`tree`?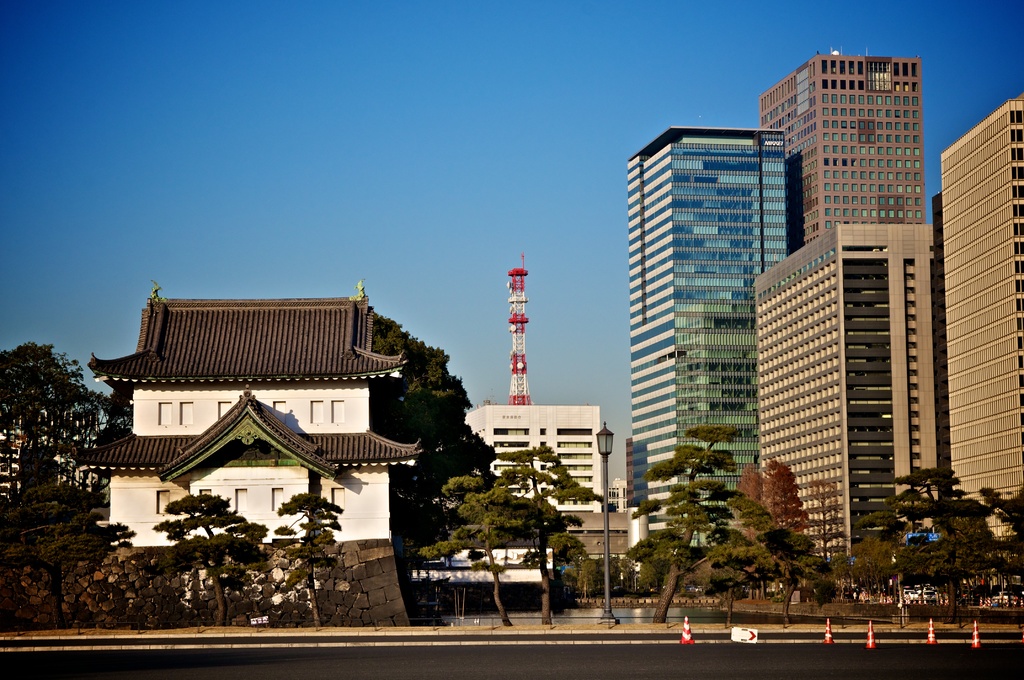
pyautogui.locateOnScreen(0, 345, 131, 505)
